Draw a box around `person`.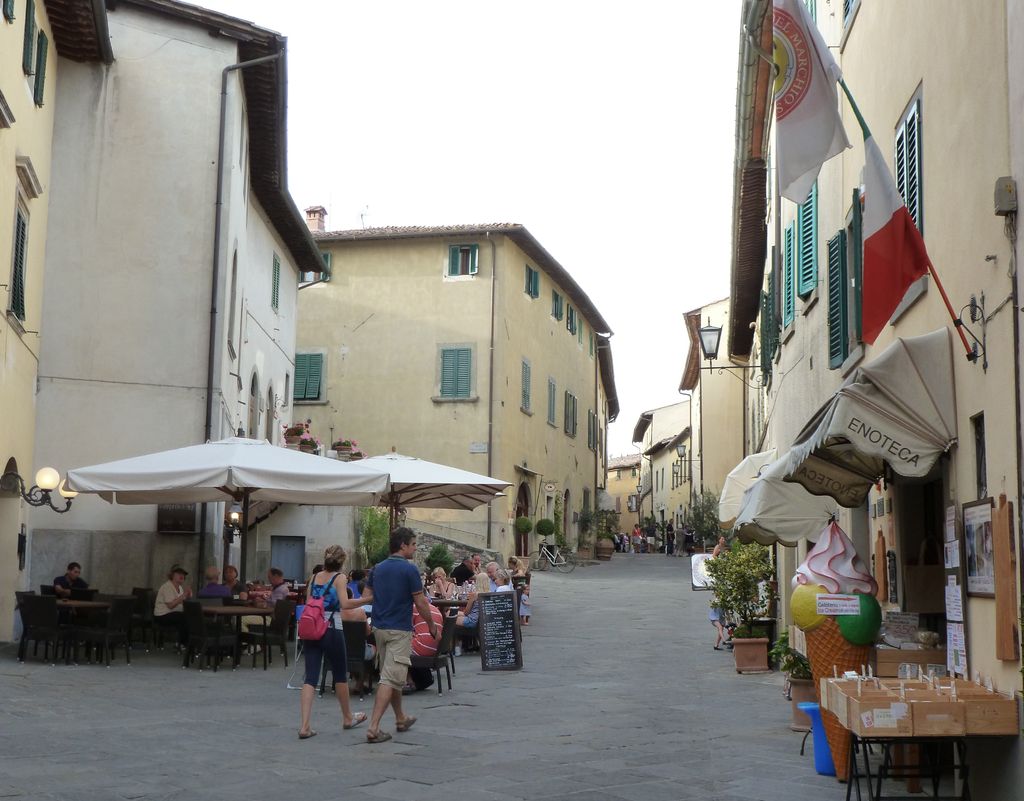
bbox(660, 518, 677, 551).
